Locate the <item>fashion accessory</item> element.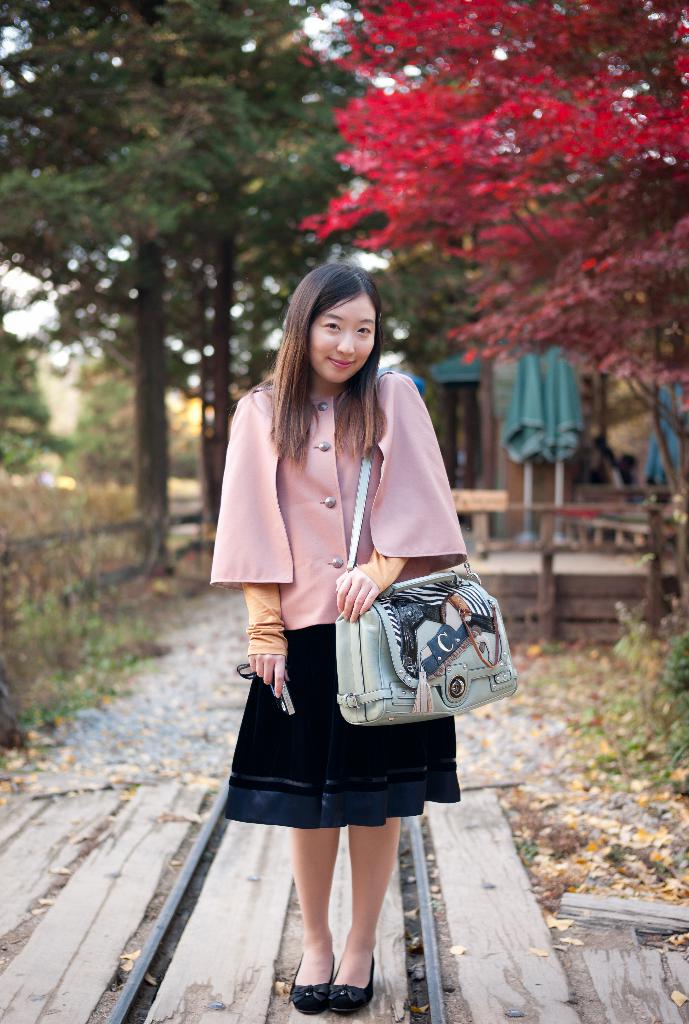
Element bbox: [left=329, top=954, right=377, bottom=1010].
